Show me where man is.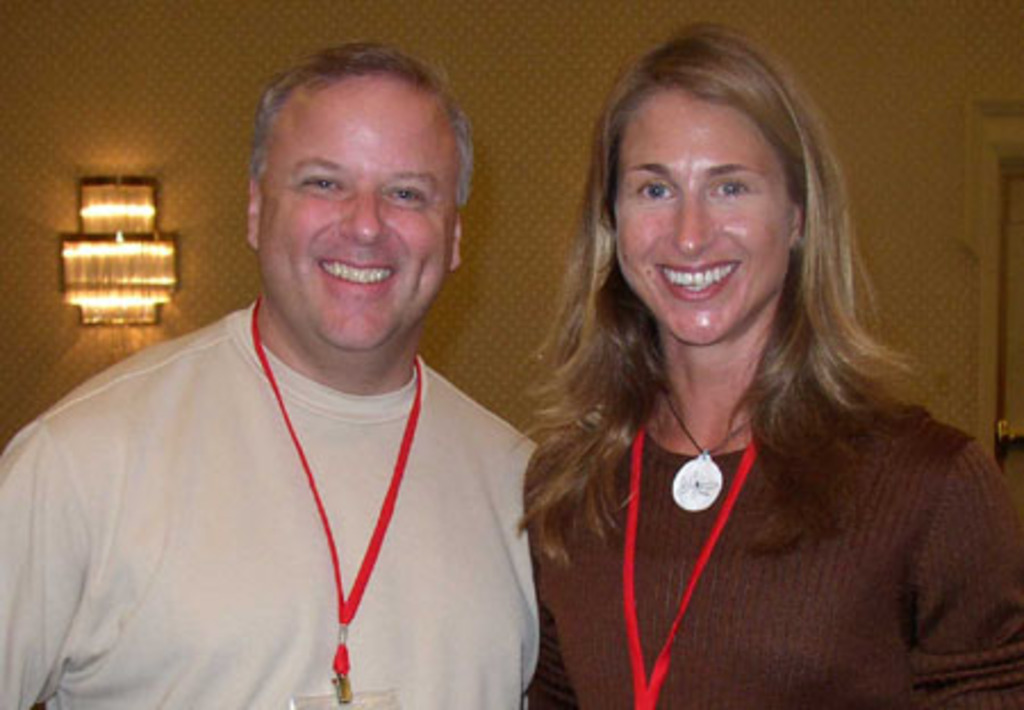
man is at box(20, 27, 576, 701).
